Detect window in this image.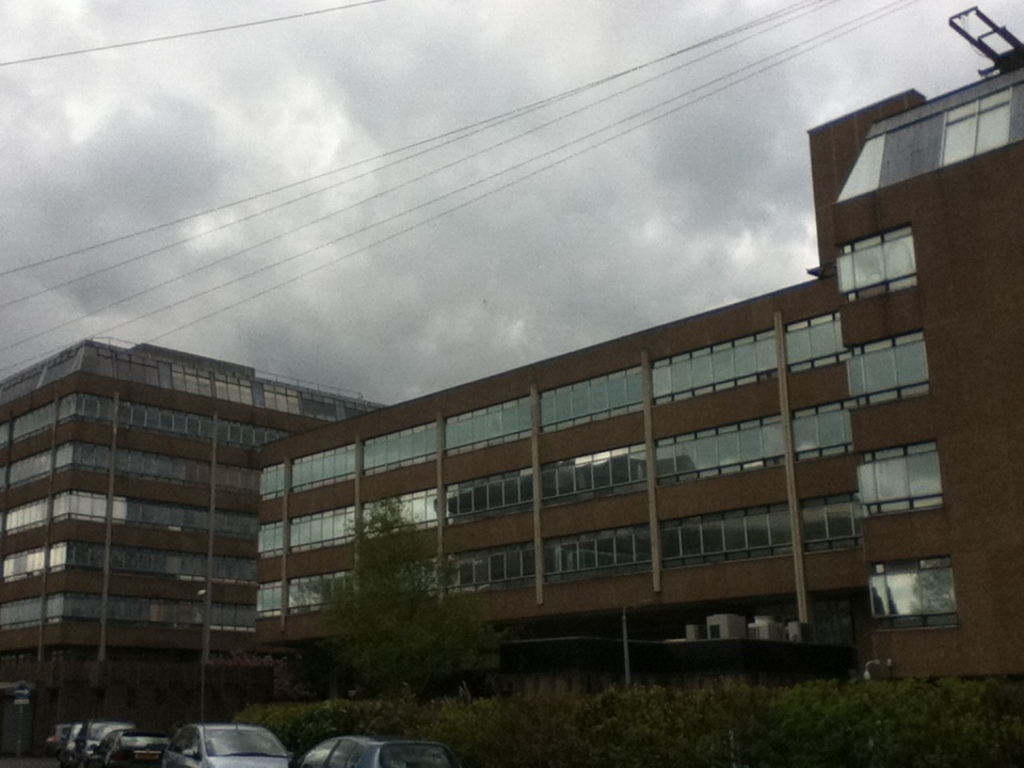
Detection: locate(0, 227, 965, 652).
